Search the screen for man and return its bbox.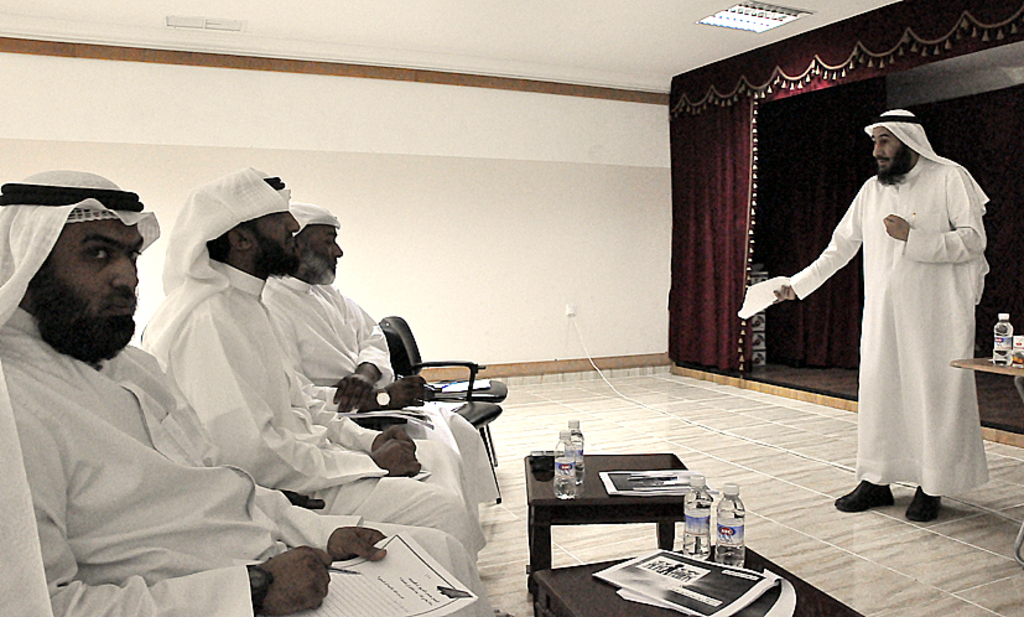
Found: <bbox>0, 170, 497, 616</bbox>.
